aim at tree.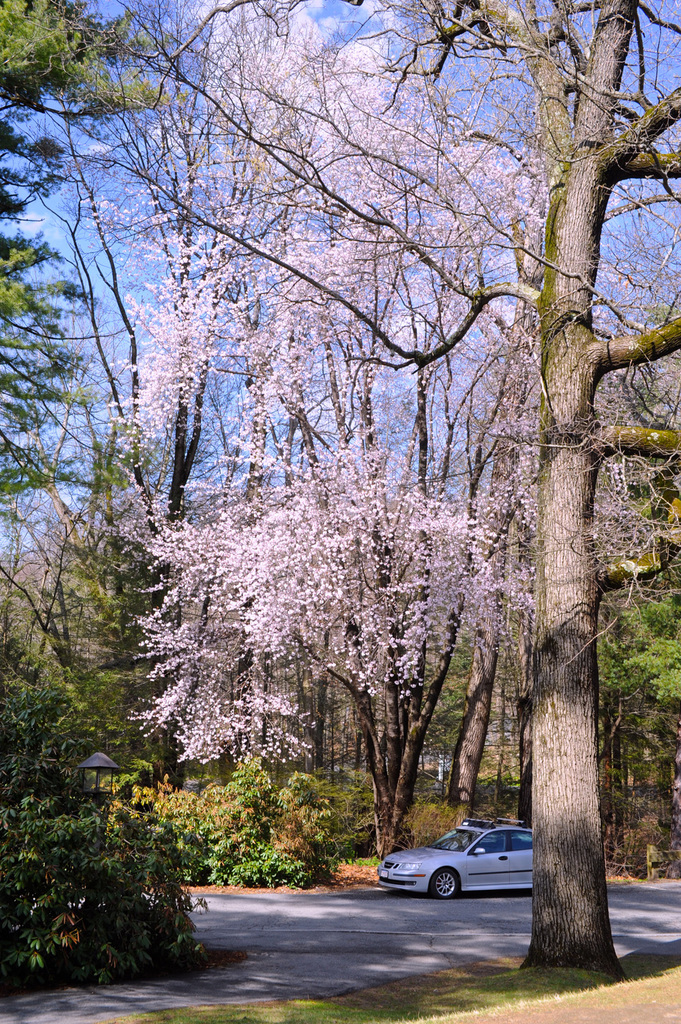
Aimed at 0:0:177:518.
